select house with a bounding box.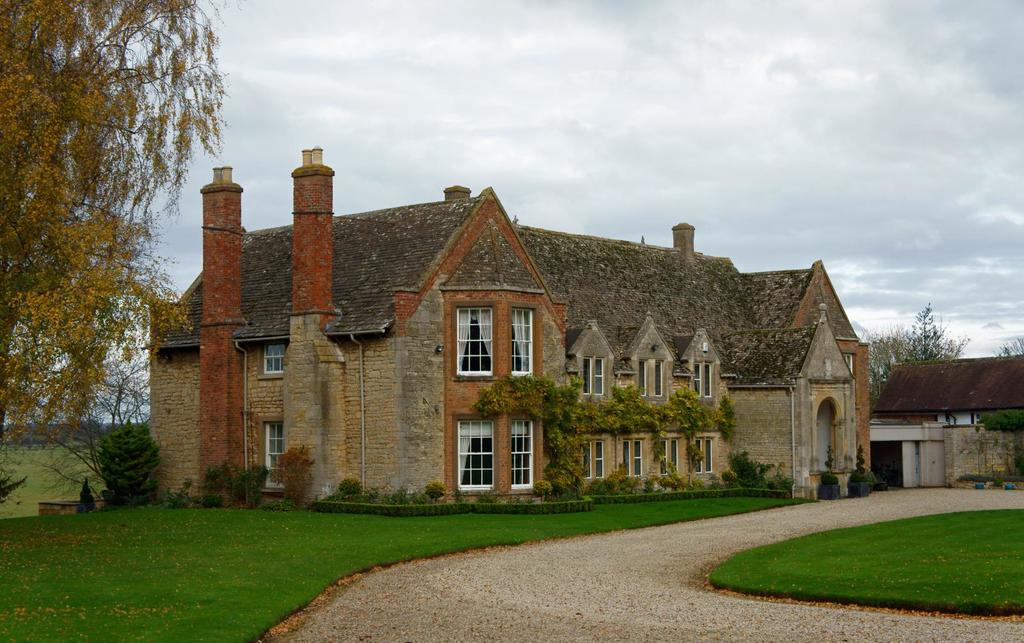
[140,144,870,512].
